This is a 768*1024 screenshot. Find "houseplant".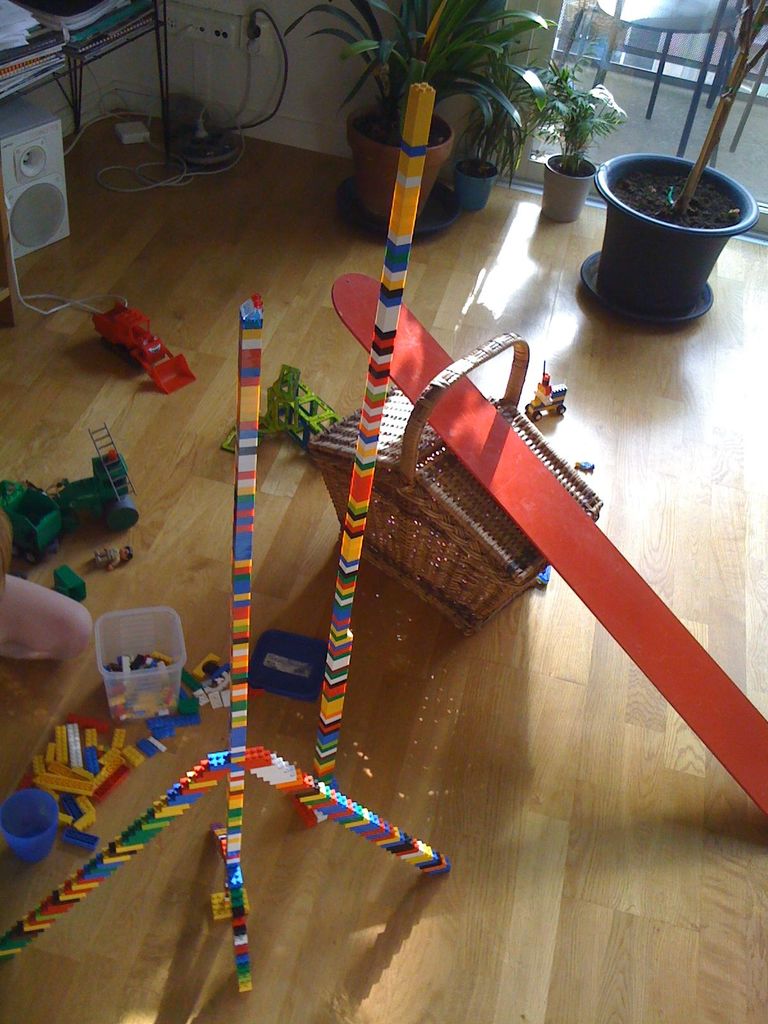
Bounding box: (537,51,593,223).
